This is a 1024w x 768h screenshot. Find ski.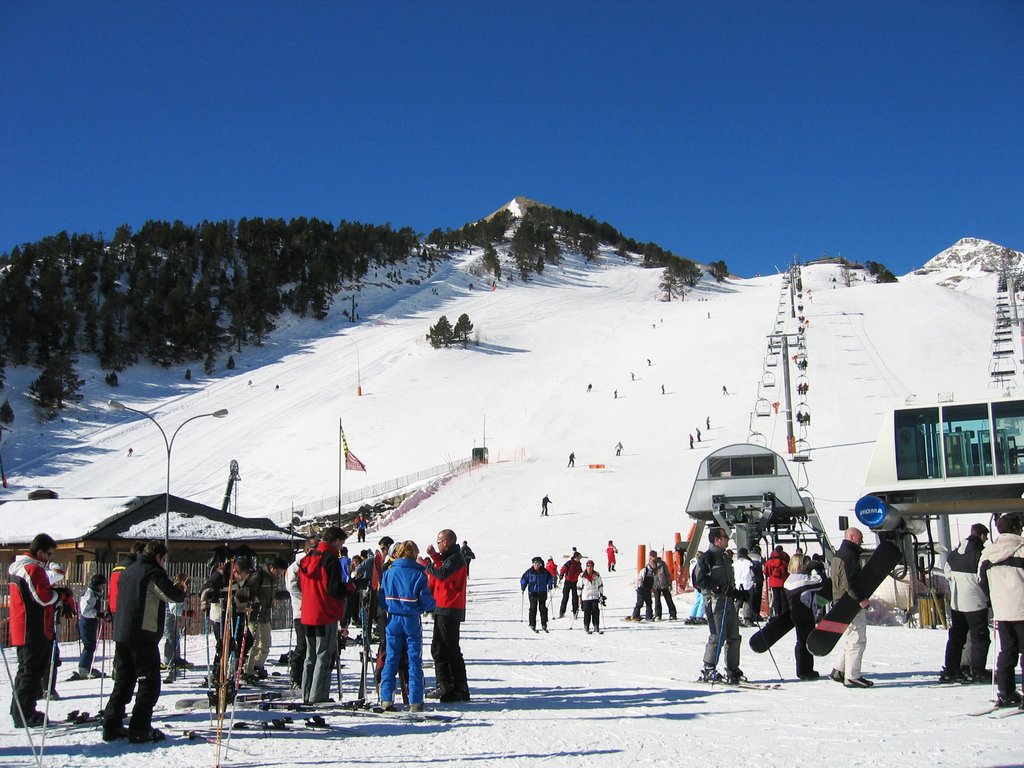
Bounding box: 230 717 366 737.
